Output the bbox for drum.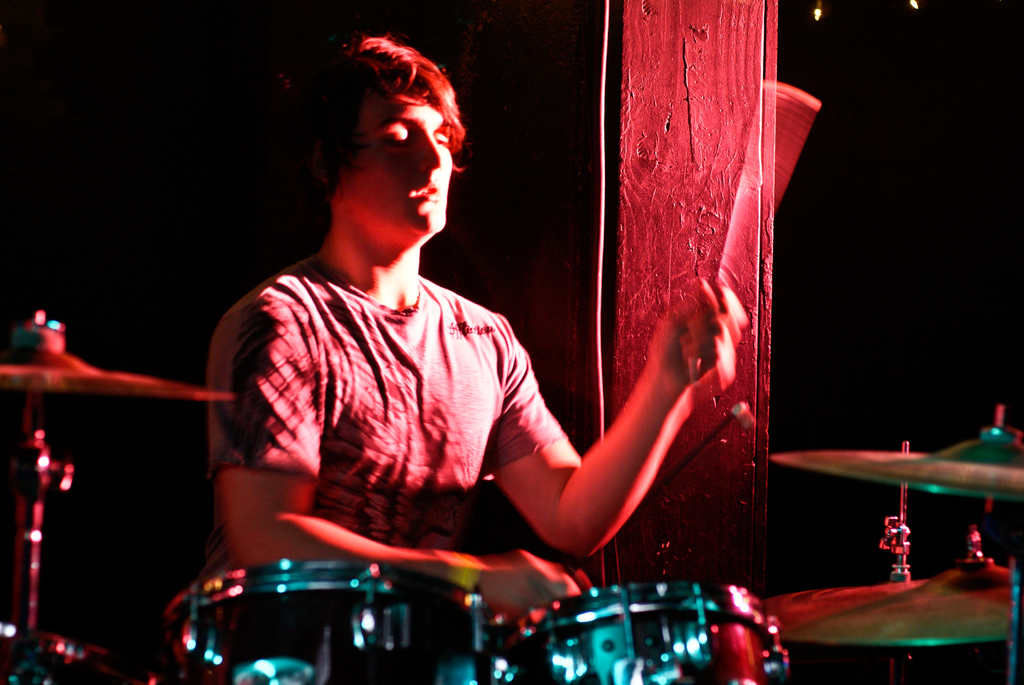
[0,618,161,684].
